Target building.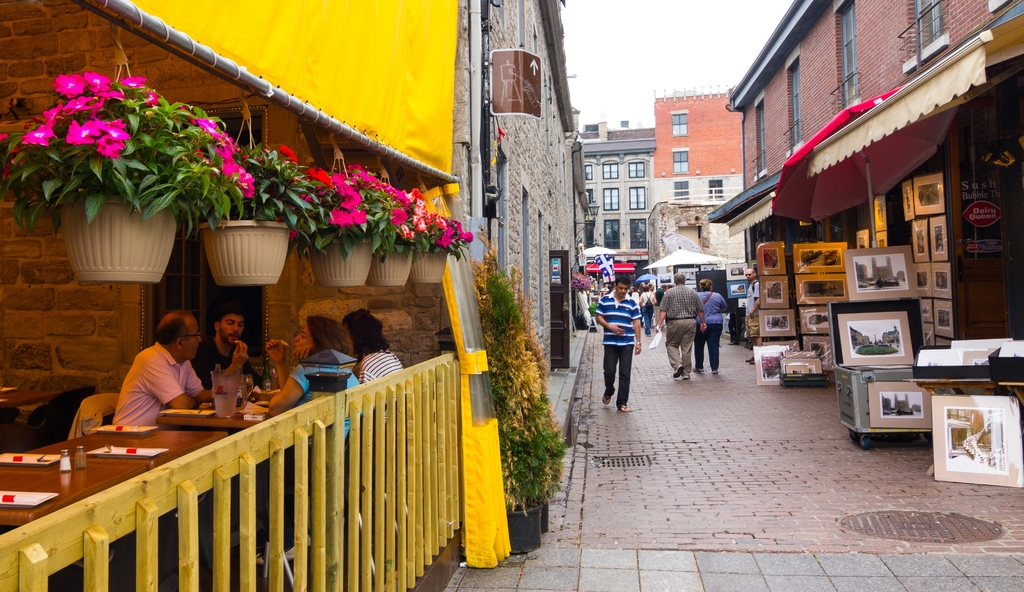
Target region: bbox=(1, 0, 591, 378).
